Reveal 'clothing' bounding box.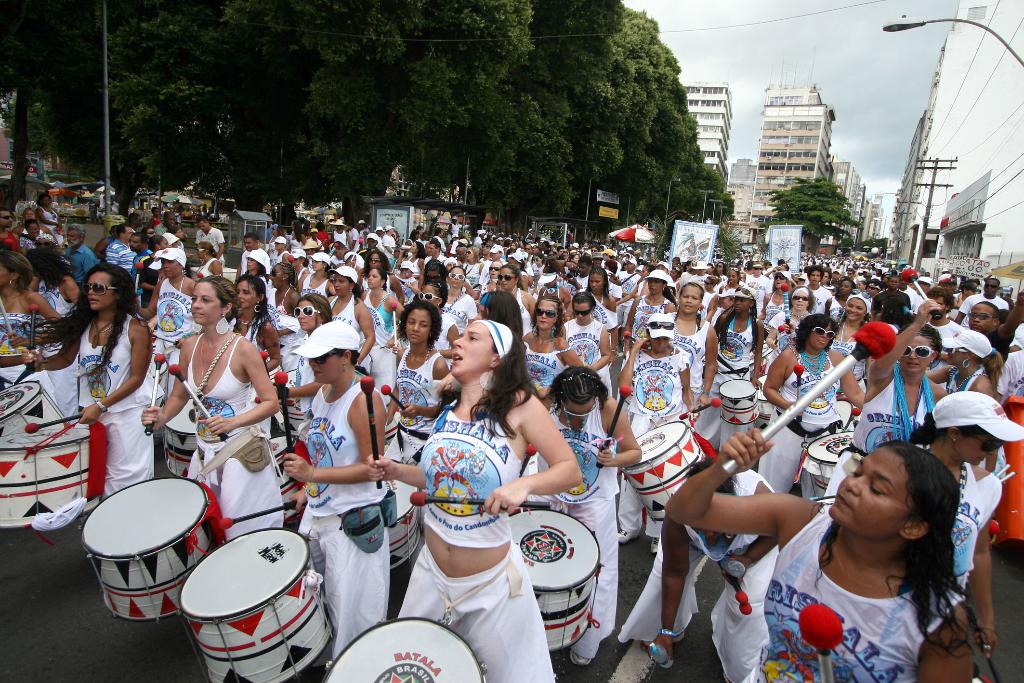
Revealed: 758,505,963,682.
